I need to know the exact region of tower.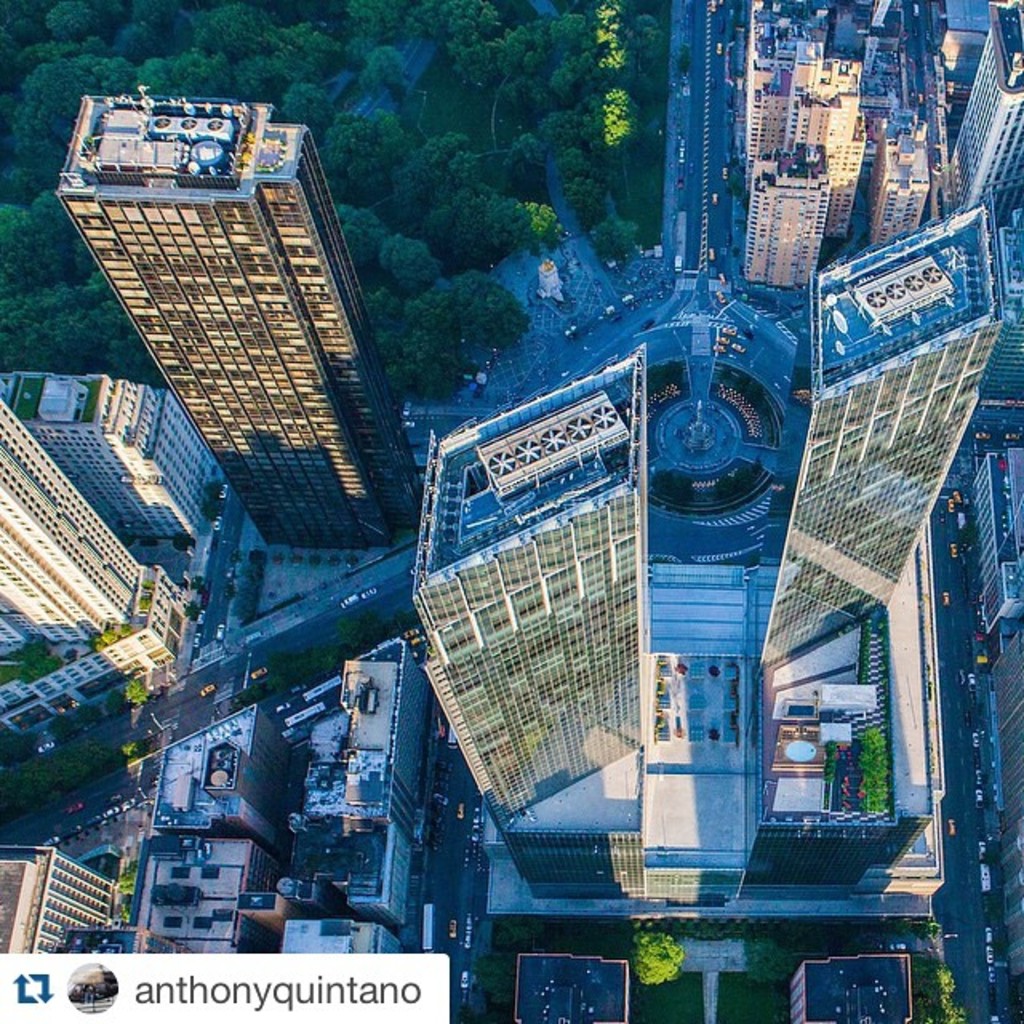
Region: crop(765, 34, 870, 245).
